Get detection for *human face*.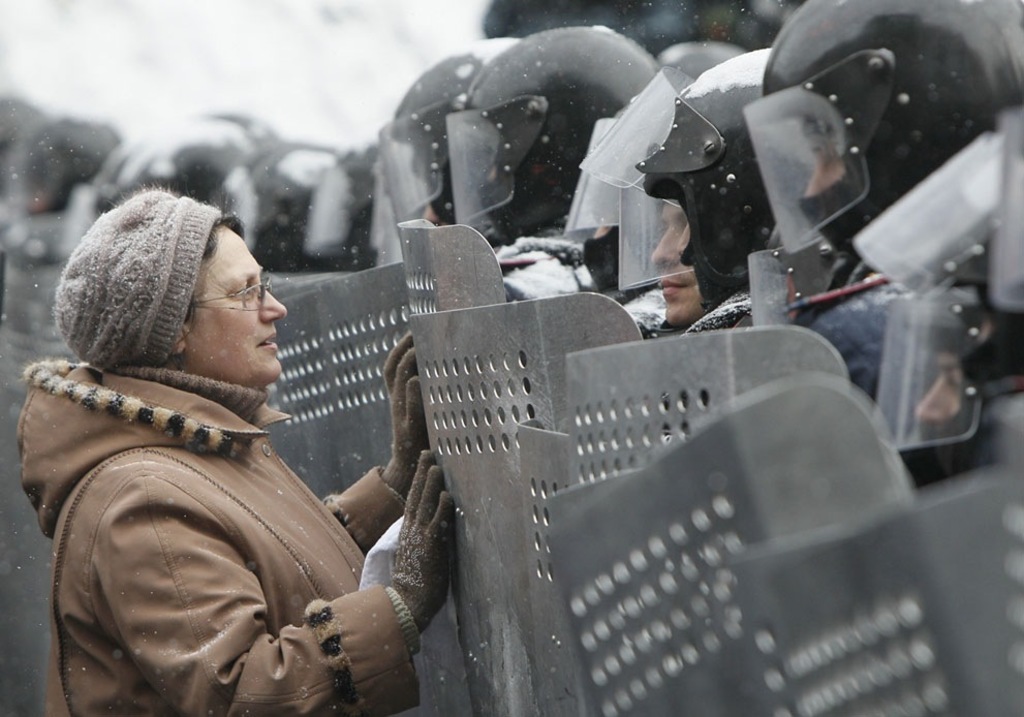
Detection: bbox=(186, 228, 286, 383).
